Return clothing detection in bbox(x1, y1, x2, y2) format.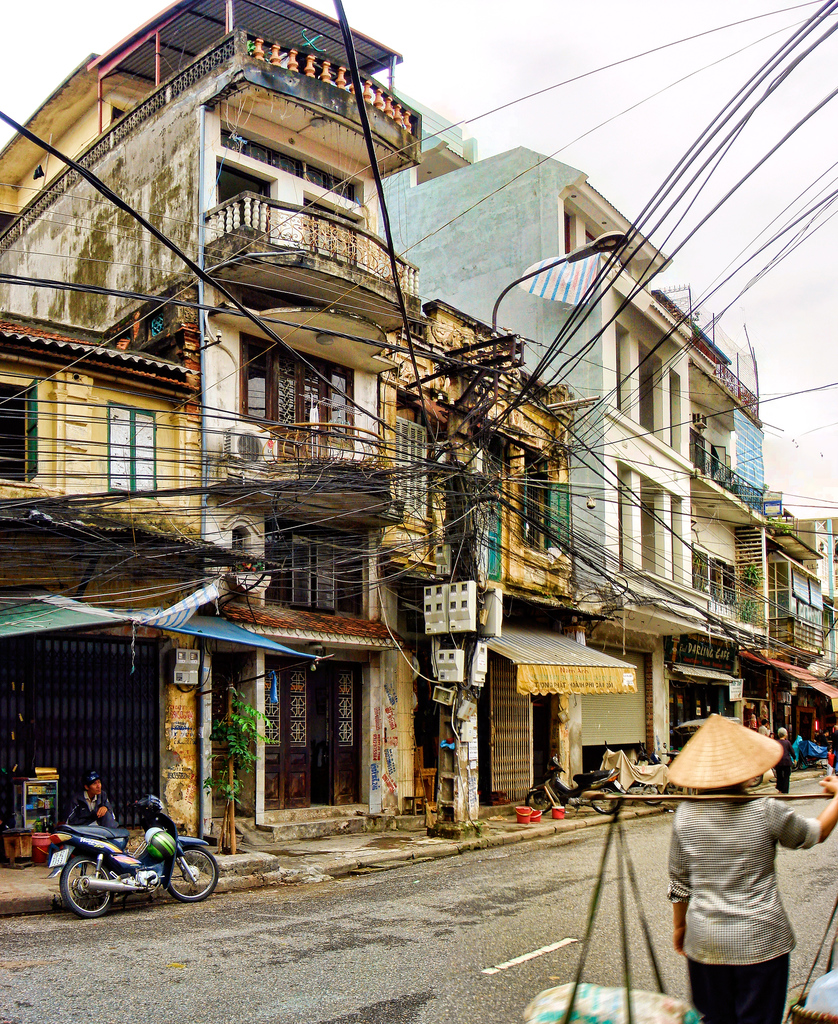
bbox(774, 737, 795, 788).
